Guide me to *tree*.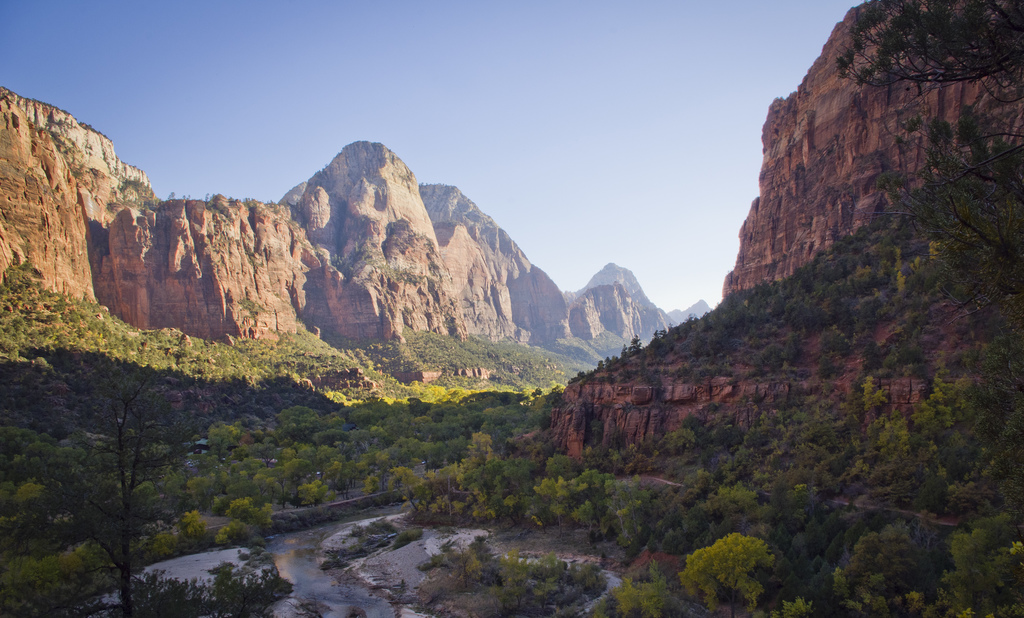
Guidance: Rect(848, 123, 1023, 356).
